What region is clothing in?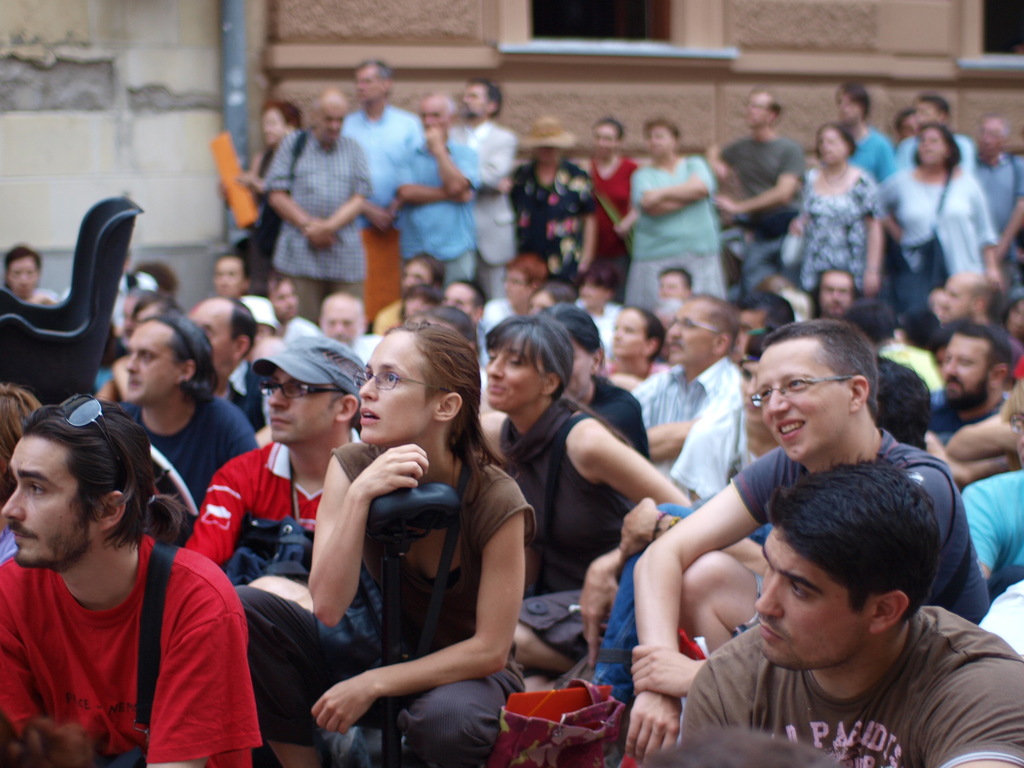
bbox(735, 132, 809, 305).
